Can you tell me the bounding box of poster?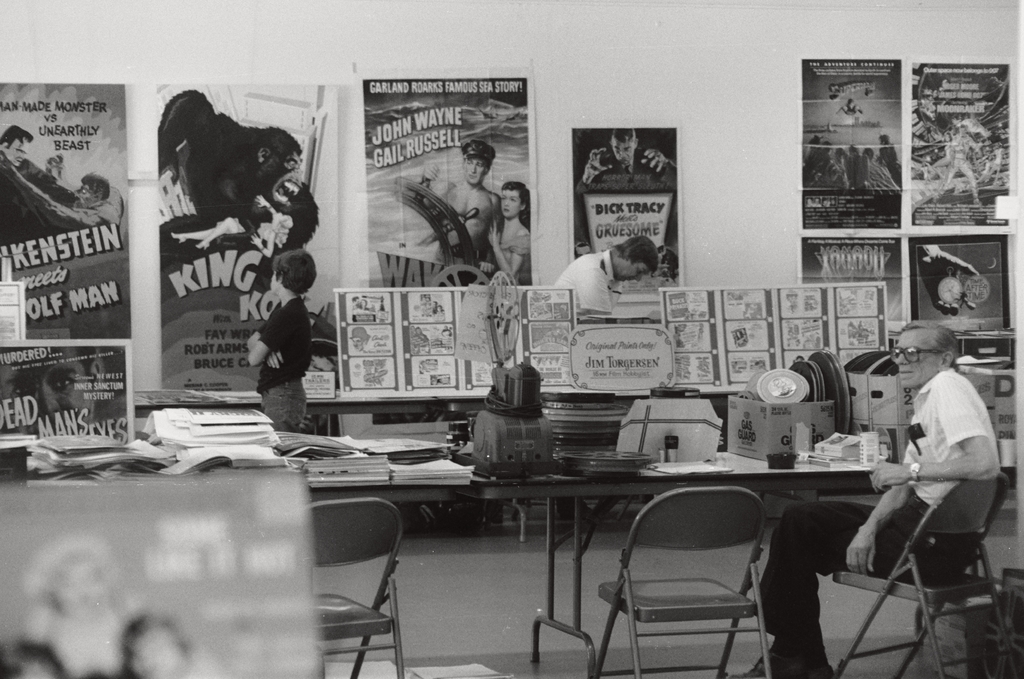
box(799, 60, 910, 228).
